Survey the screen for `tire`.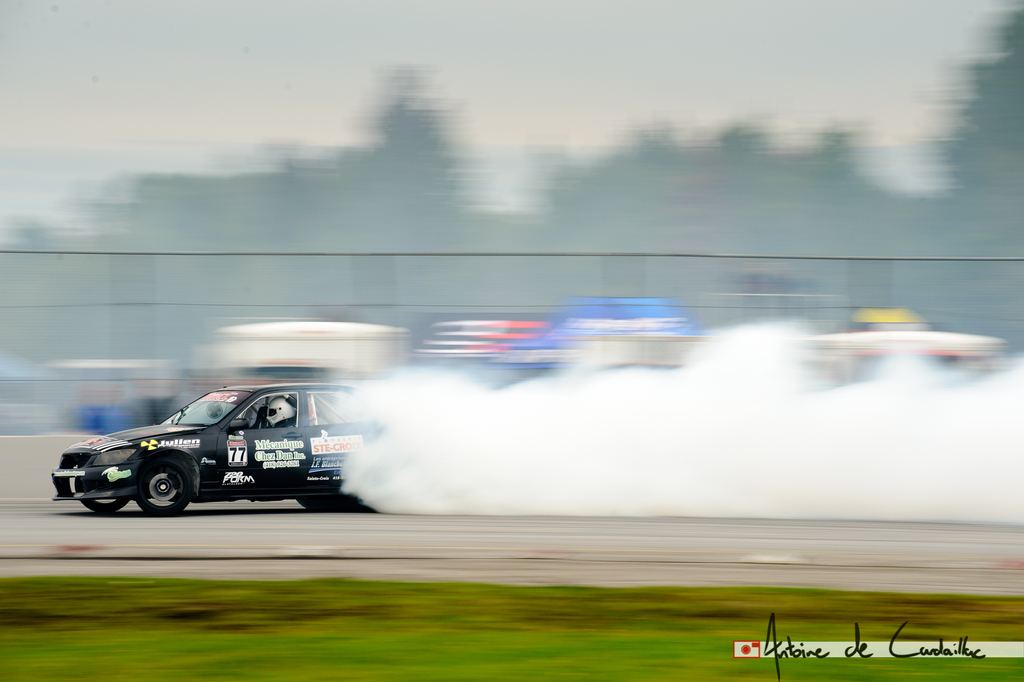
Survey found: BBox(138, 460, 196, 515).
